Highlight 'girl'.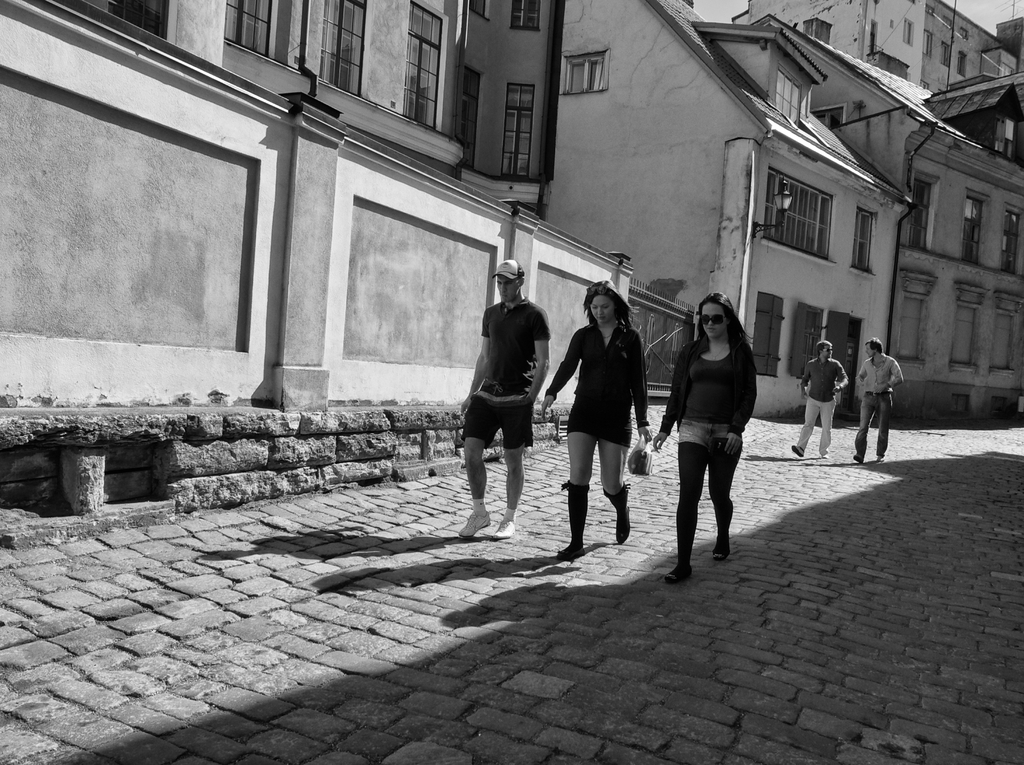
Highlighted region: rect(538, 276, 648, 561).
